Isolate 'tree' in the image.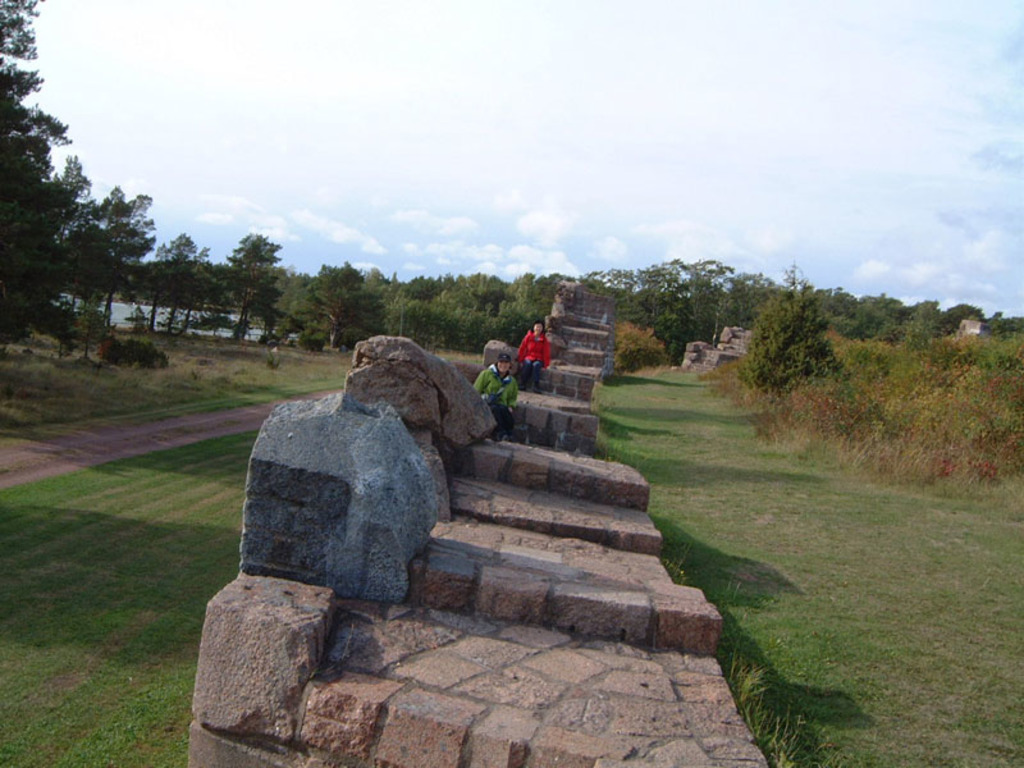
Isolated region: (x1=855, y1=292, x2=902, y2=335).
